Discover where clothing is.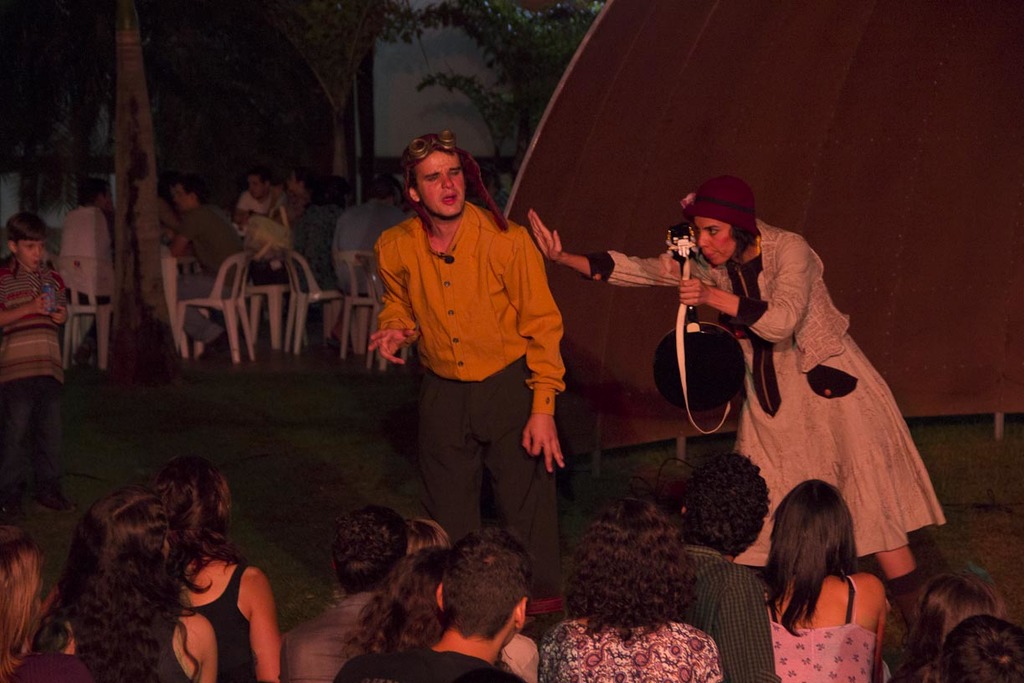
Discovered at [240,188,289,217].
